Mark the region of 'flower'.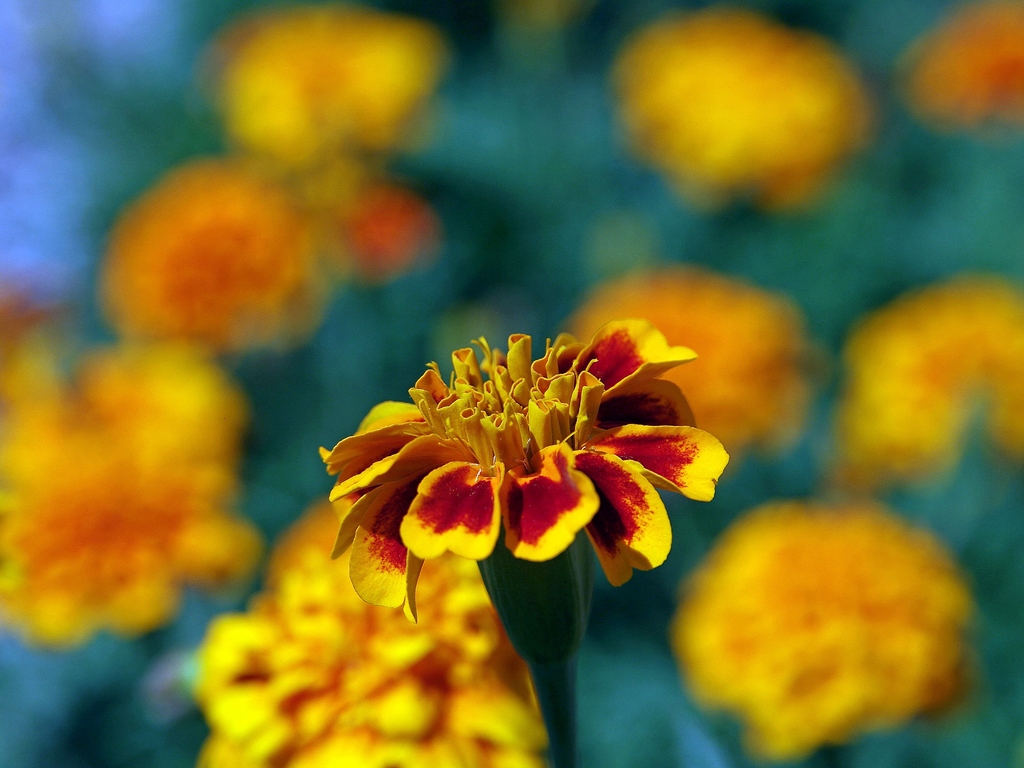
Region: [3, 306, 268, 664].
